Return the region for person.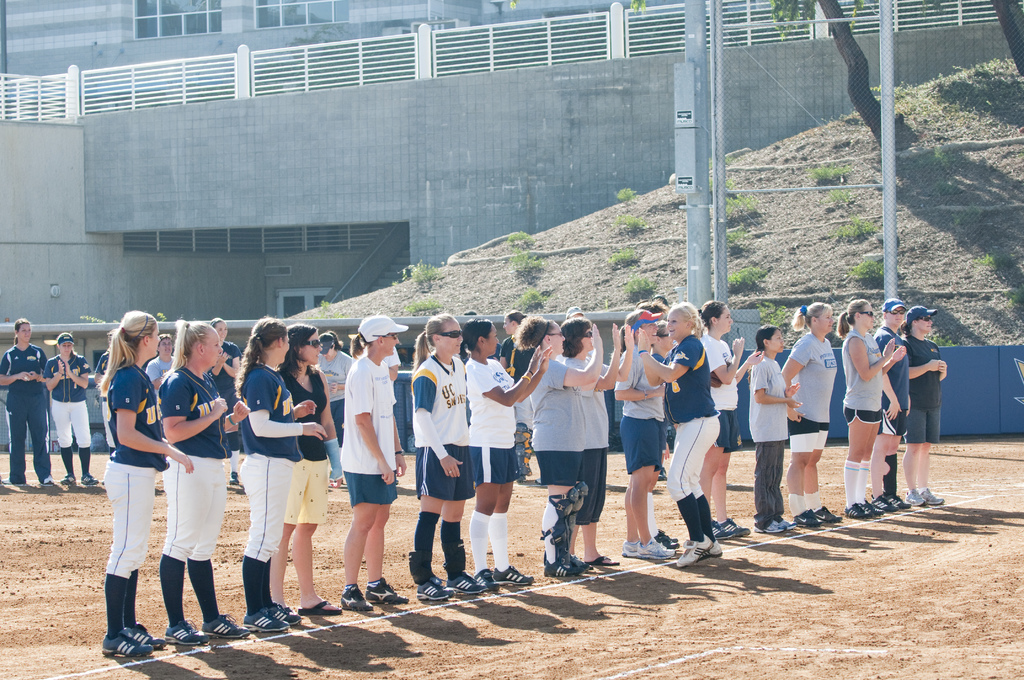
locate(342, 314, 410, 612).
